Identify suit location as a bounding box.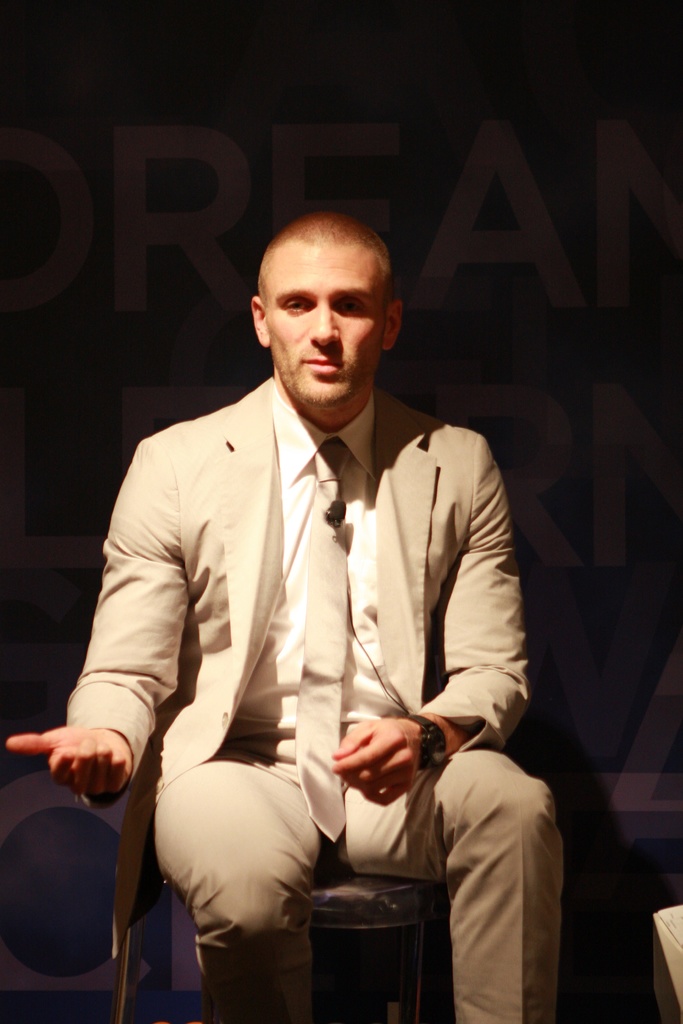
BBox(38, 261, 537, 1003).
